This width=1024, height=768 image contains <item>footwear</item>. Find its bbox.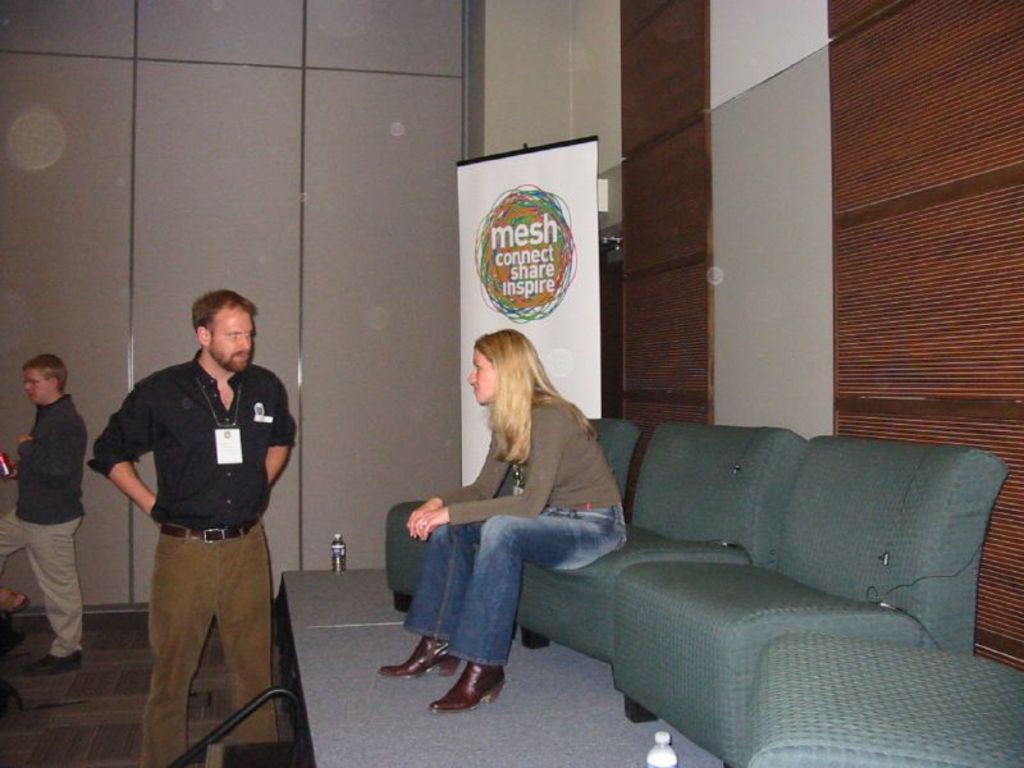
(429,657,512,714).
